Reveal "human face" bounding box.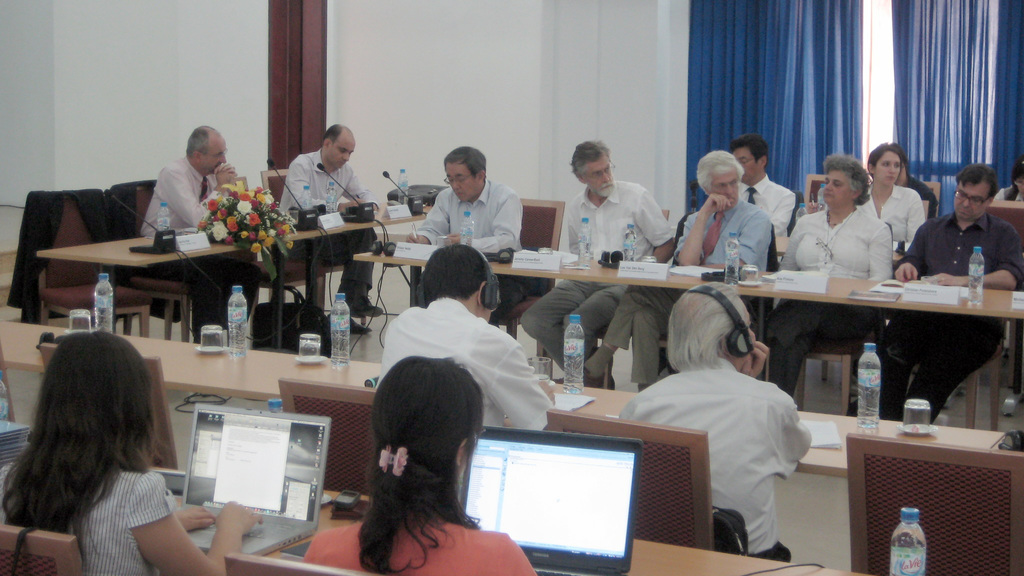
Revealed: bbox=(820, 169, 854, 204).
